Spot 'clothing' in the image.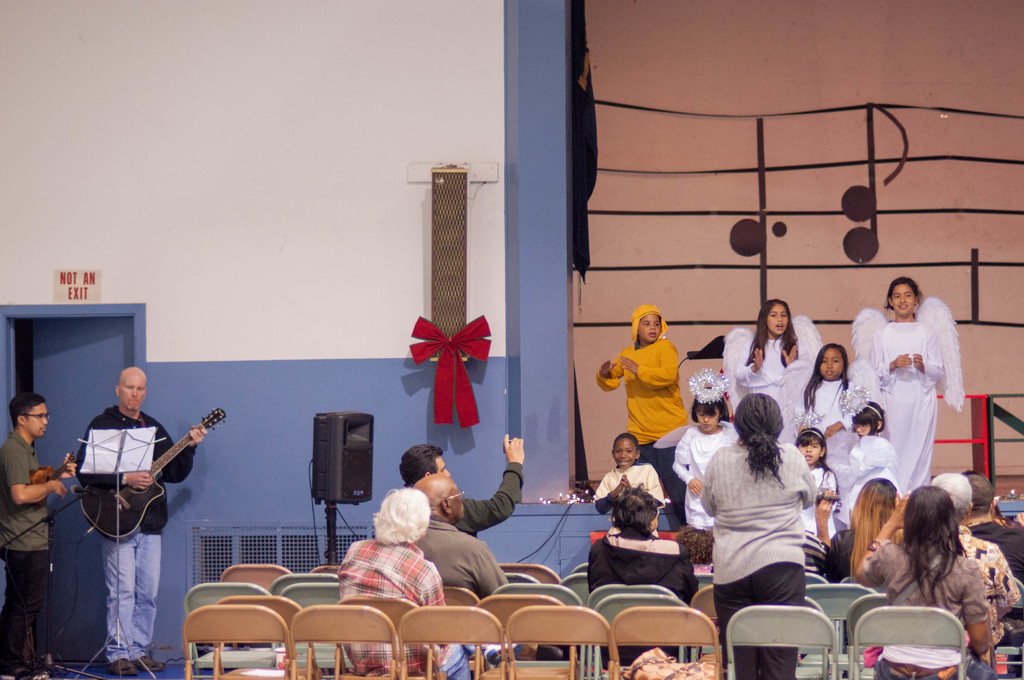
'clothing' found at {"x1": 452, "y1": 455, "x2": 527, "y2": 542}.
